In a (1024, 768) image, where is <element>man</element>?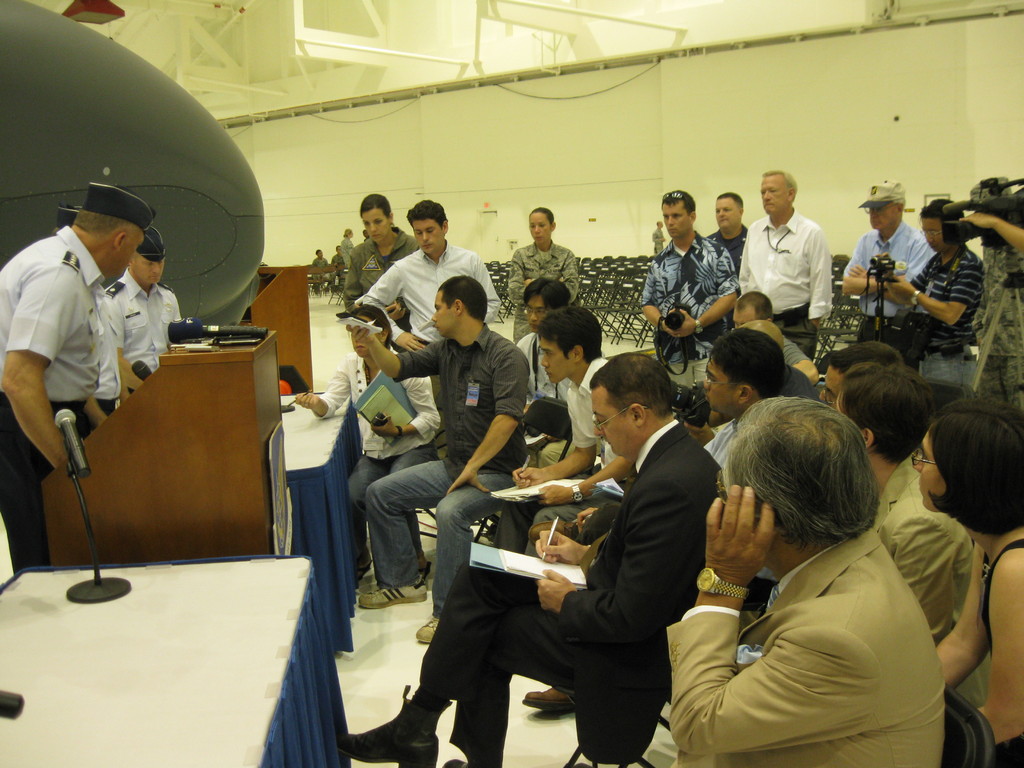
[x1=333, y1=275, x2=518, y2=658].
